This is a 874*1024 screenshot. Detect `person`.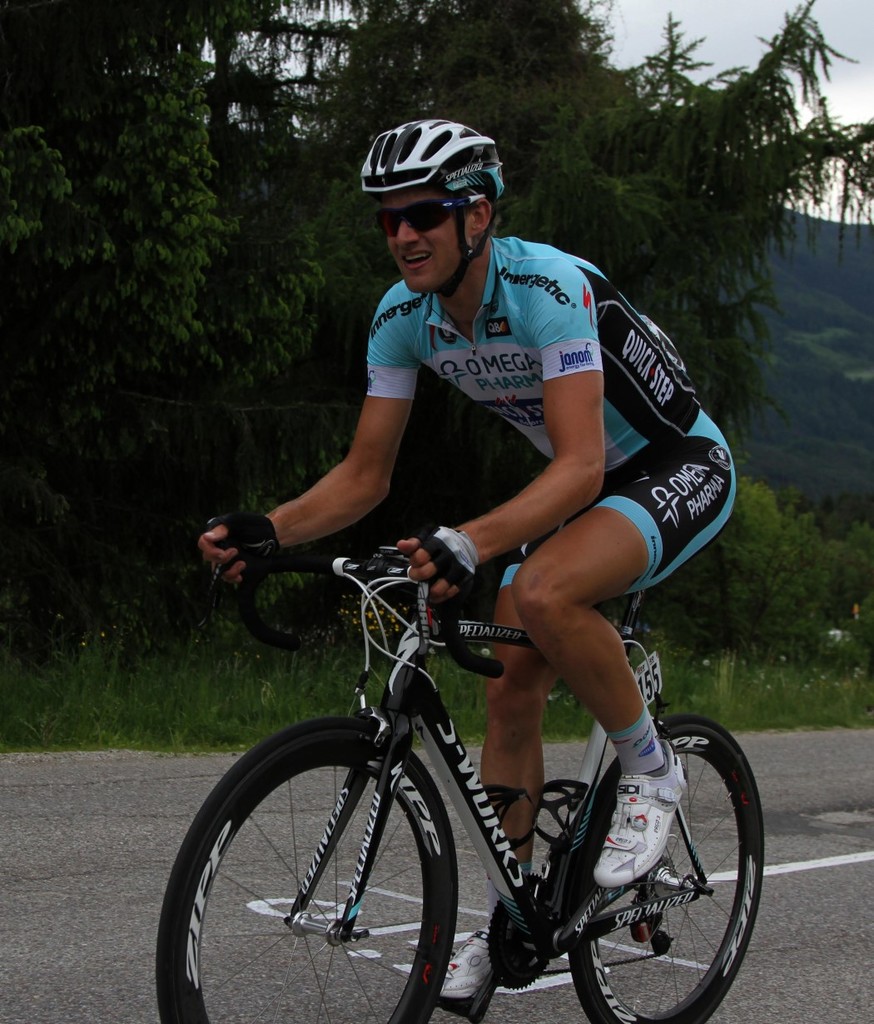
x1=199 y1=110 x2=733 y2=1007.
